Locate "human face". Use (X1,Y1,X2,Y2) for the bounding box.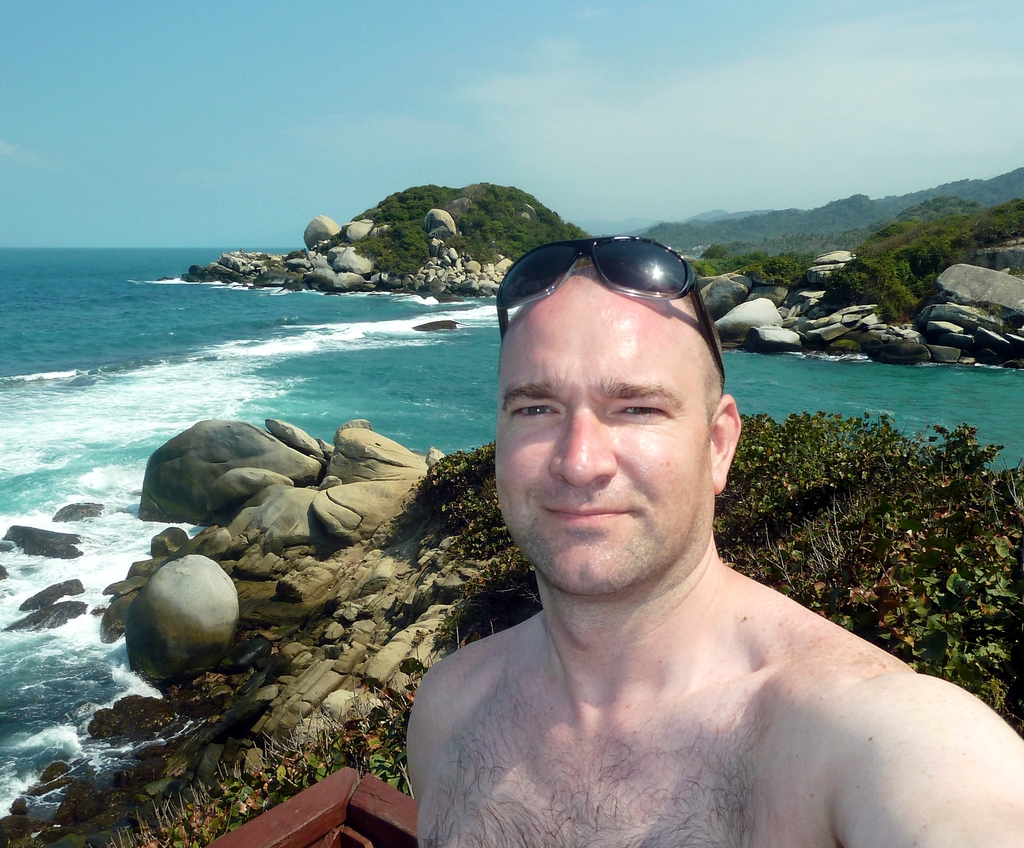
(490,300,707,596).
